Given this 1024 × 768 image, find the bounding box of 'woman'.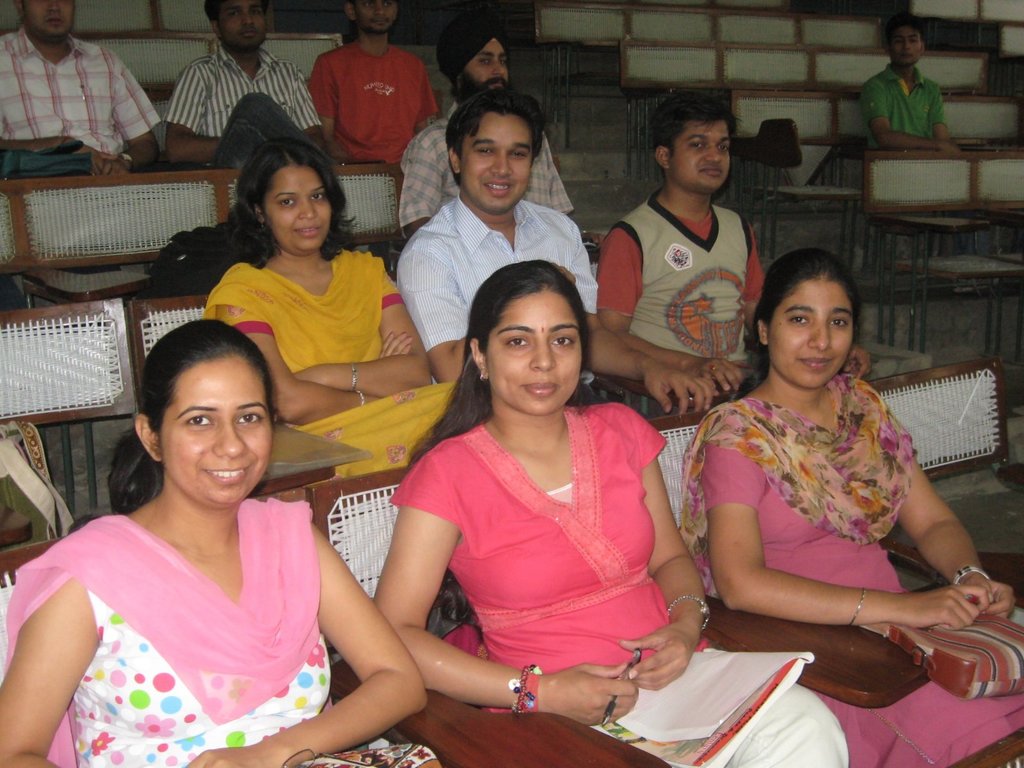
region(675, 232, 970, 711).
